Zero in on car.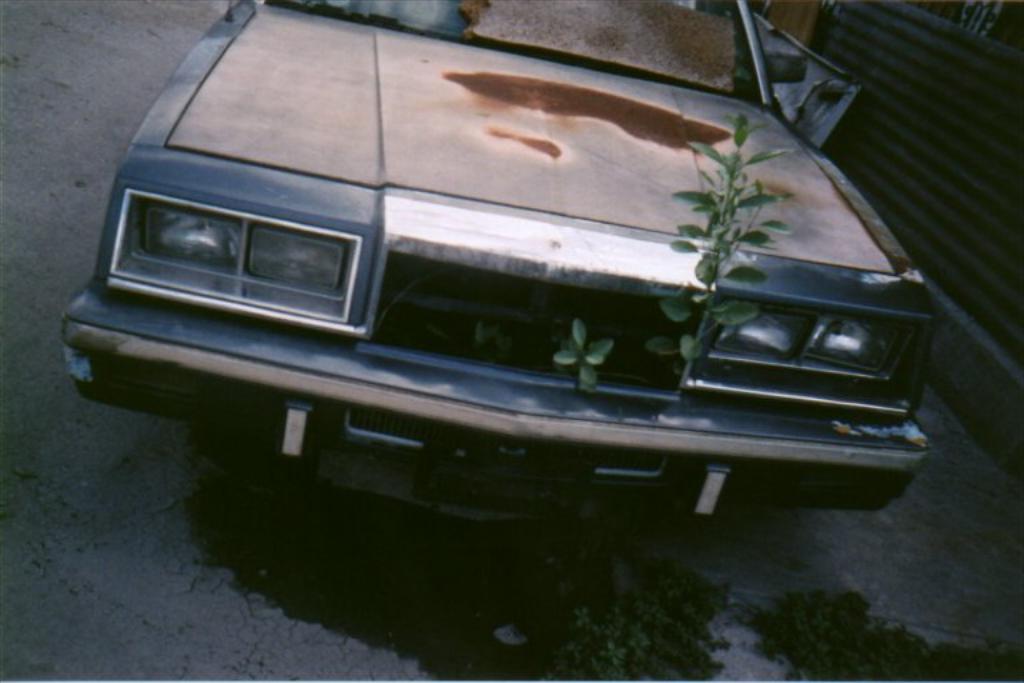
Zeroed in: <bbox>52, 0, 932, 526</bbox>.
